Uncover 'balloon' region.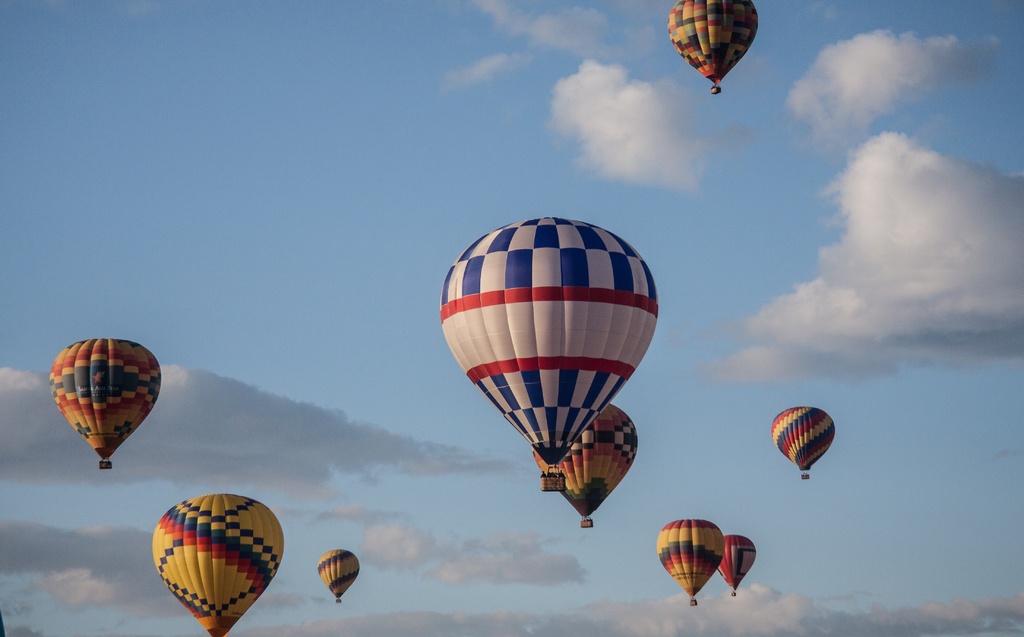
Uncovered: pyautogui.locateOnScreen(45, 339, 161, 462).
